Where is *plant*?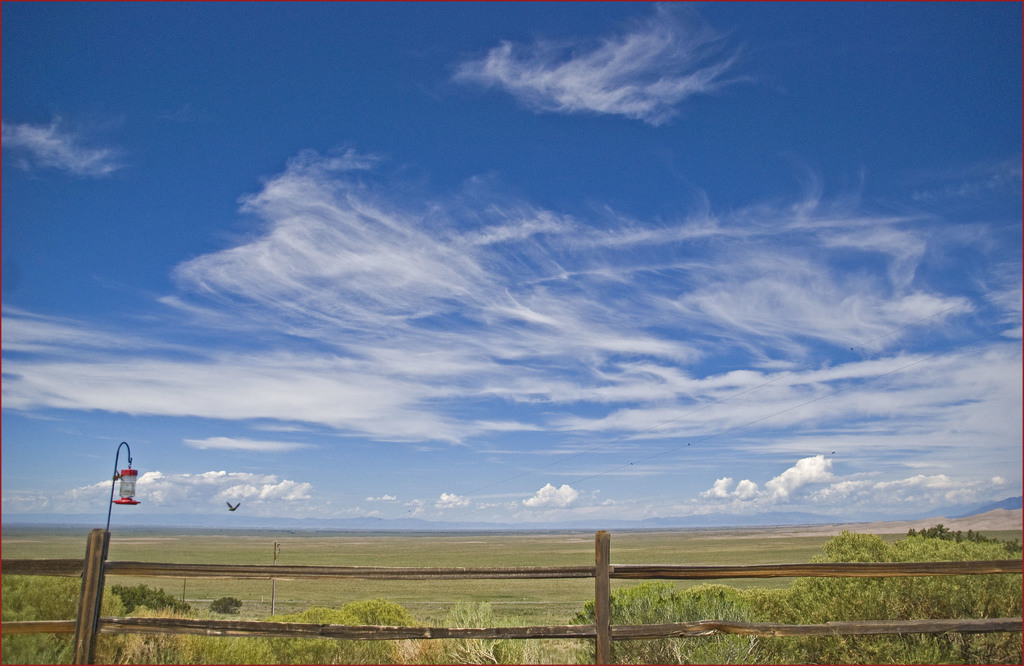
bbox=(526, 631, 584, 662).
